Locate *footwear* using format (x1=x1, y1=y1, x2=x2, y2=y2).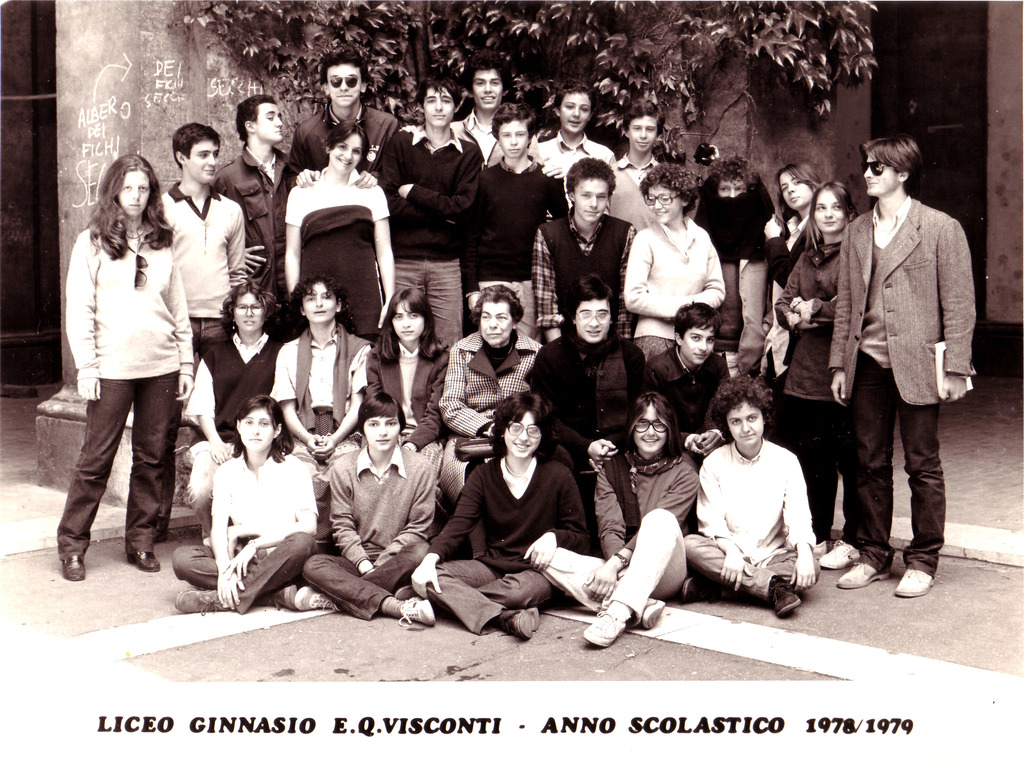
(x1=638, y1=596, x2=673, y2=626).
